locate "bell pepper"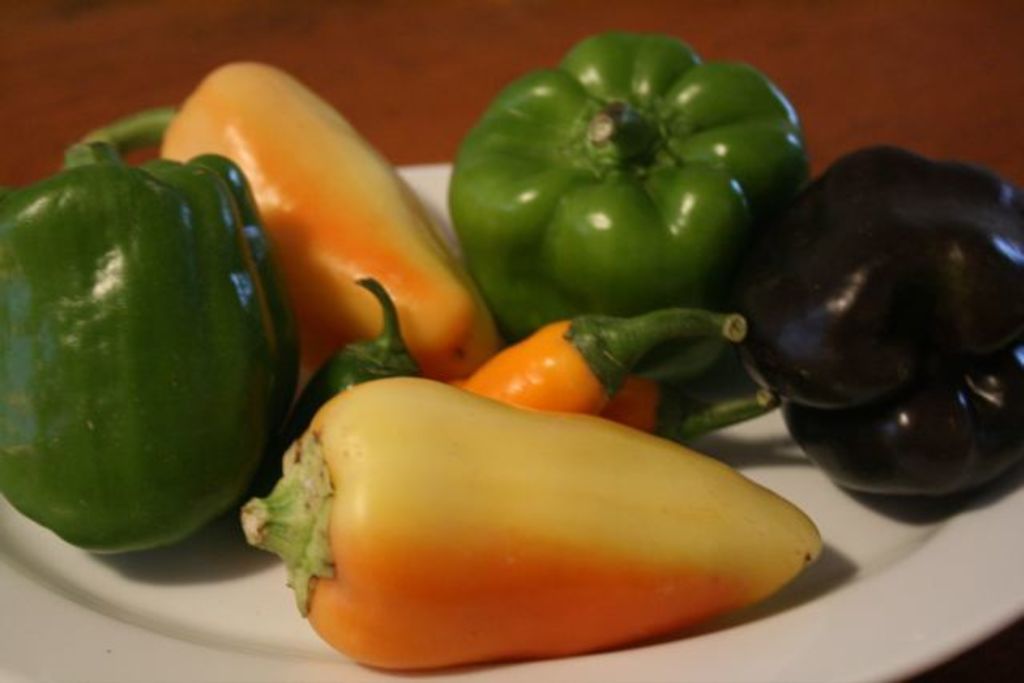
455, 32, 811, 378
